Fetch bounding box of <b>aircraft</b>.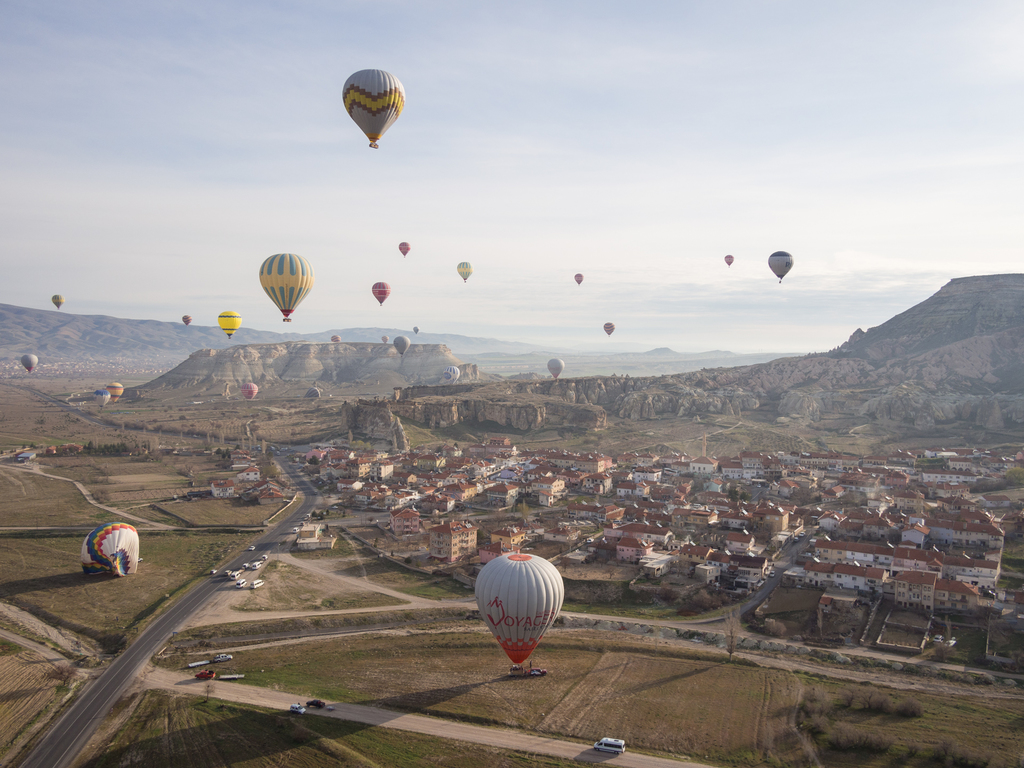
Bbox: 392,336,408,360.
